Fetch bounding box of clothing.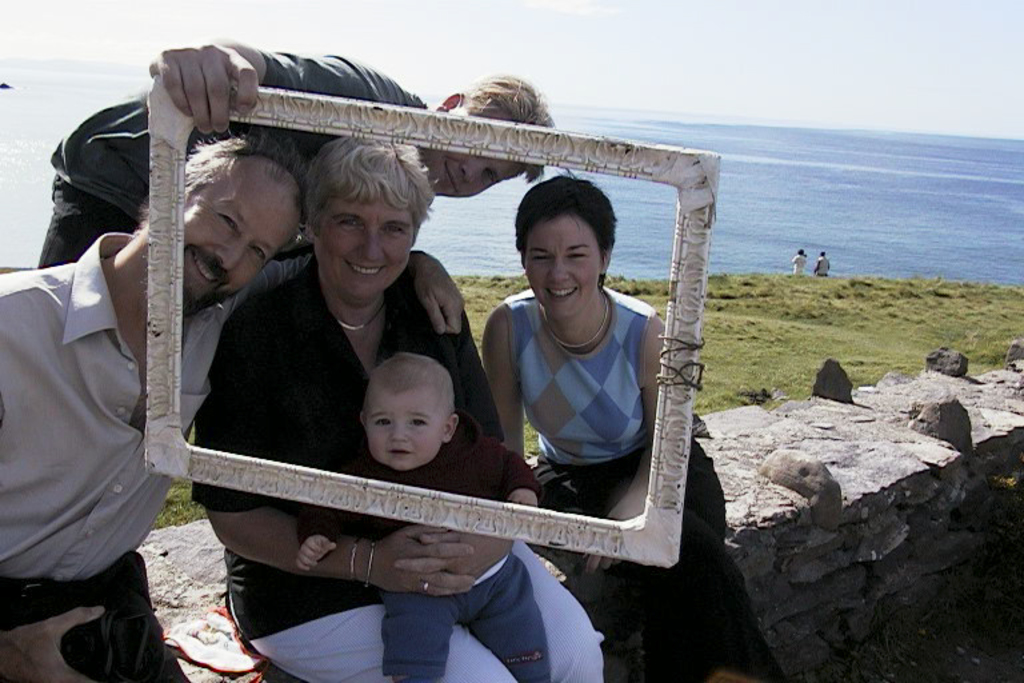
Bbox: select_region(31, 47, 427, 275).
